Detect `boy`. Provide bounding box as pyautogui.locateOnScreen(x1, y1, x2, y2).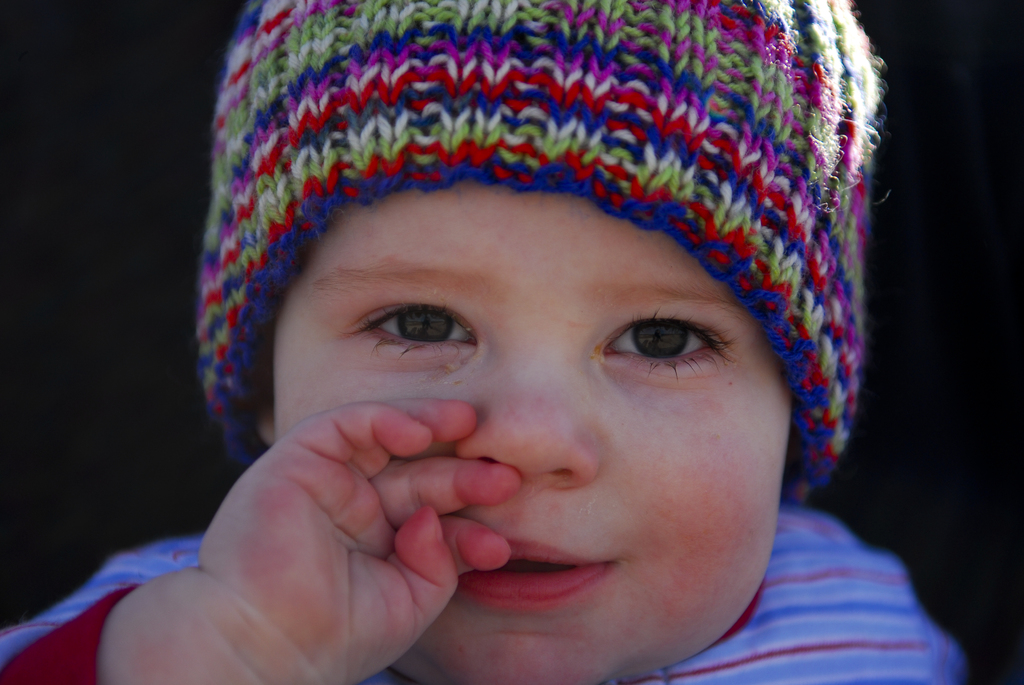
pyautogui.locateOnScreen(127, 0, 941, 684).
